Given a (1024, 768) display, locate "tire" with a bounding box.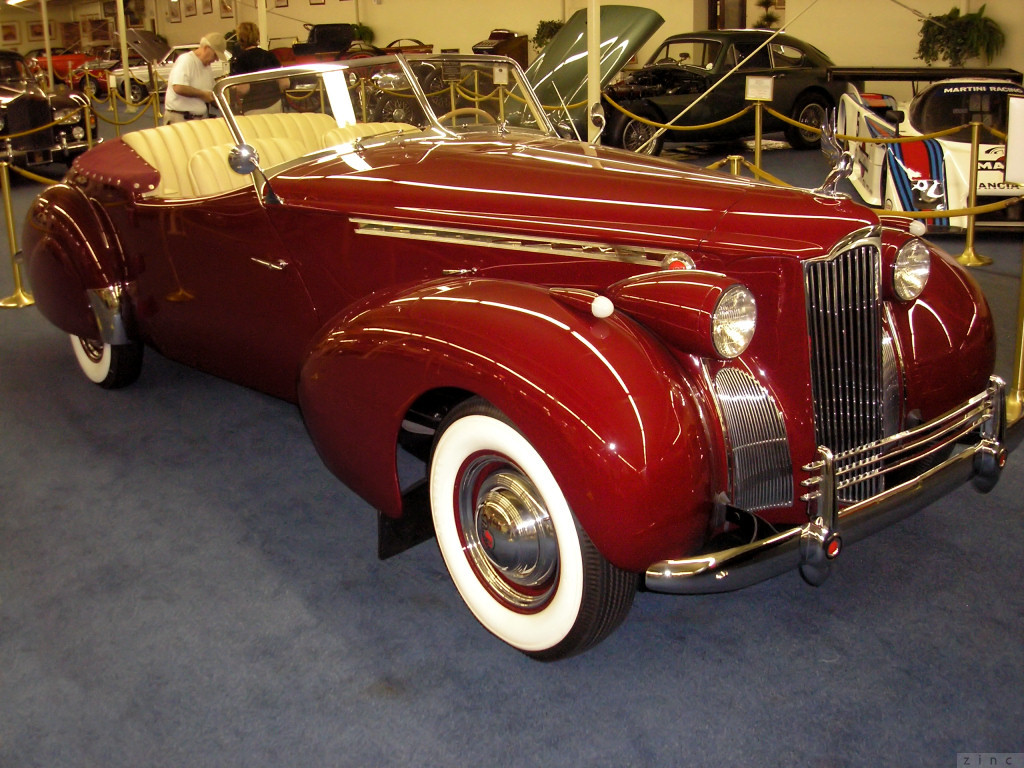
Located: 368/90/431/129.
